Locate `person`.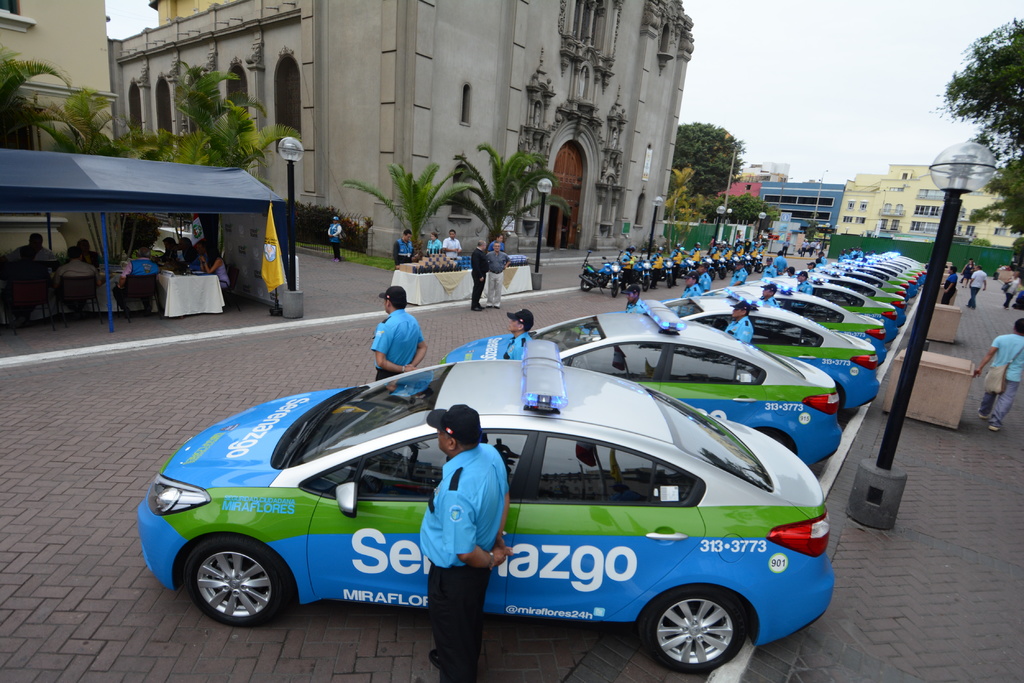
Bounding box: bbox=[426, 230, 442, 259].
